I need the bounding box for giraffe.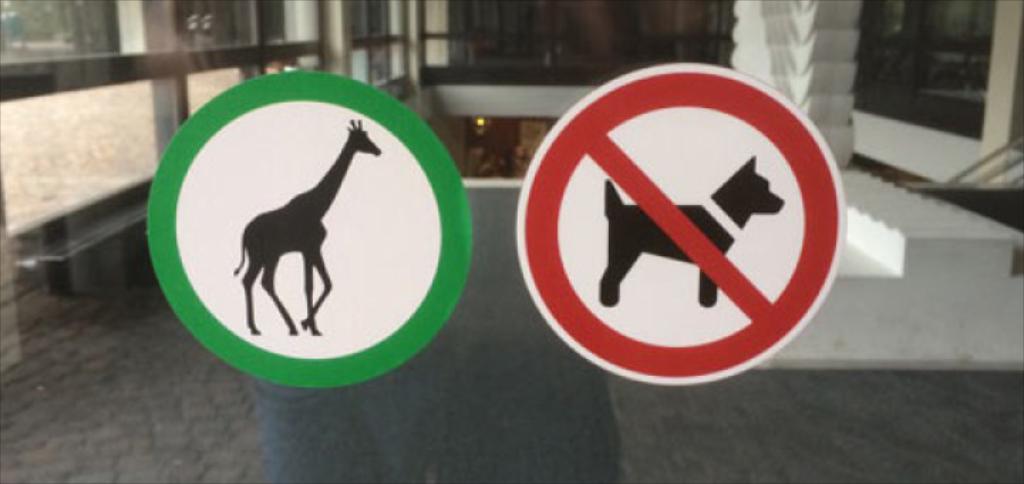
Here it is: detection(216, 110, 400, 362).
